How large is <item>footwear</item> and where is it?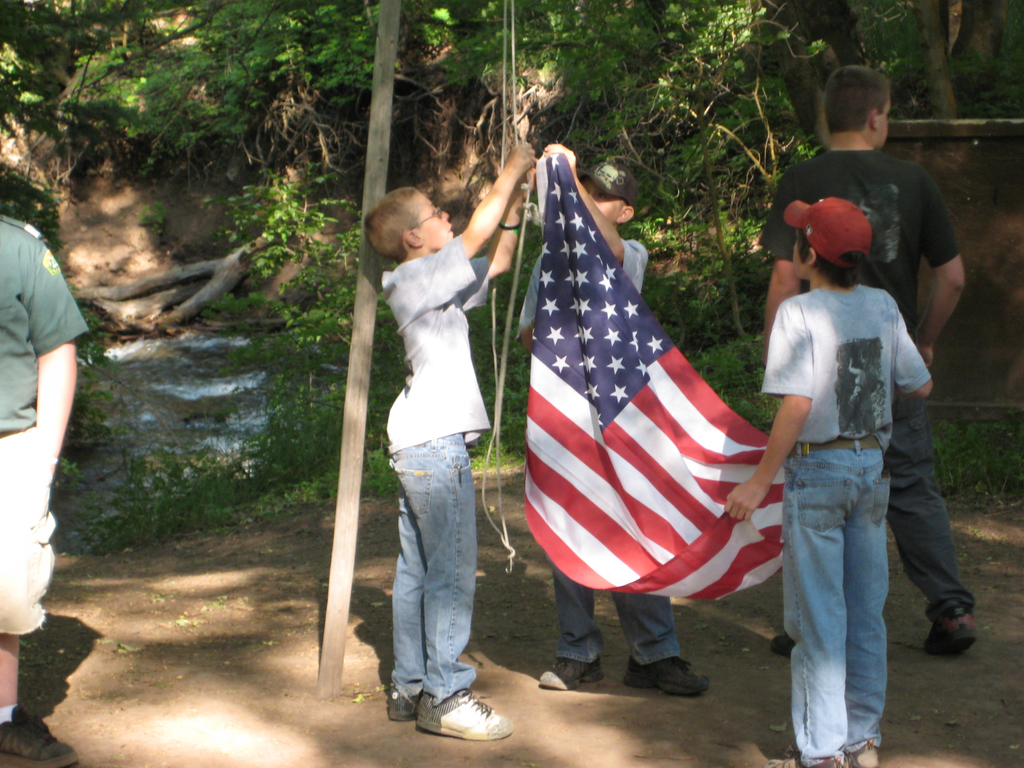
Bounding box: (left=759, top=625, right=803, bottom=660).
